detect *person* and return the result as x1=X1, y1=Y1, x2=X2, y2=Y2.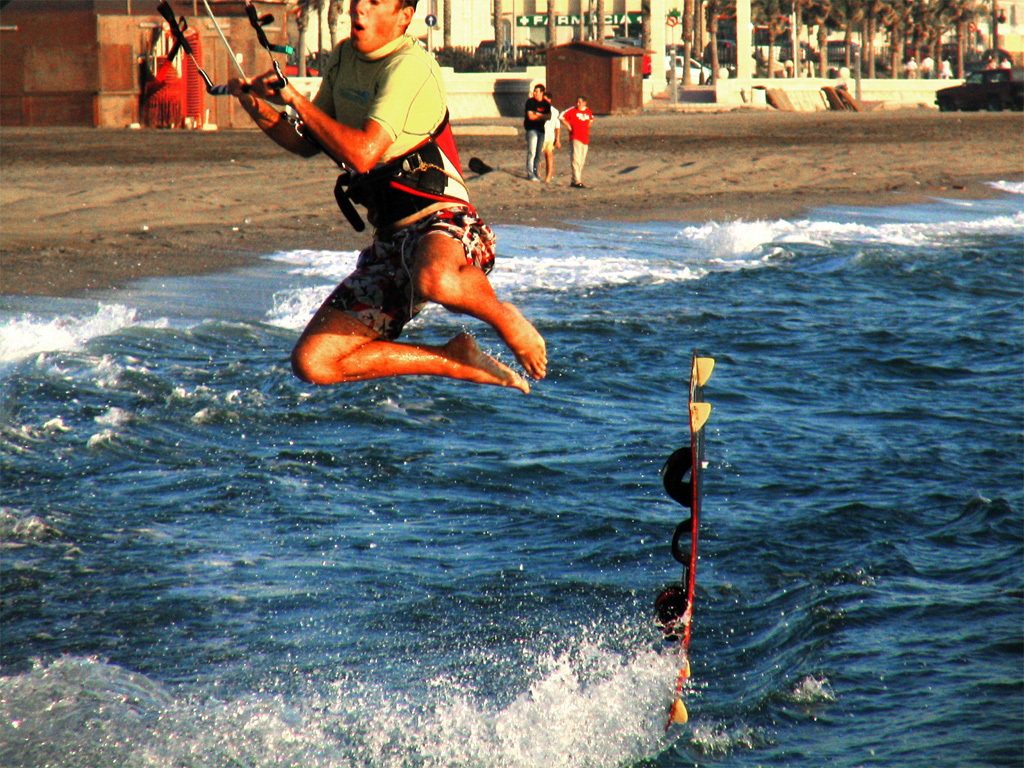
x1=207, y1=14, x2=524, y2=404.
